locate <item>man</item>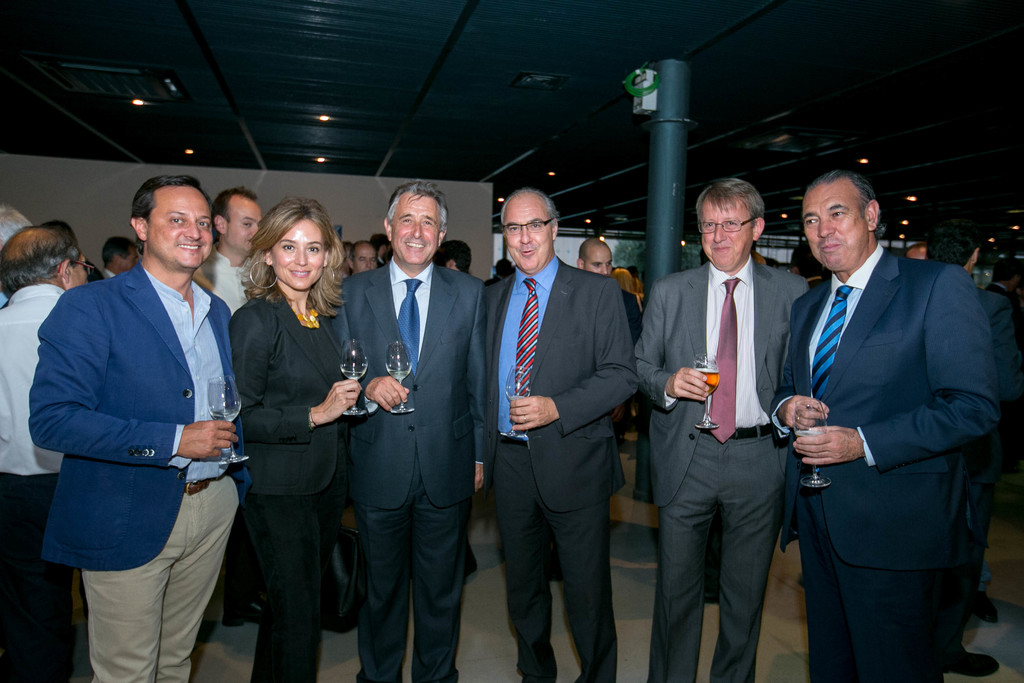
<bbox>99, 238, 141, 284</bbox>
